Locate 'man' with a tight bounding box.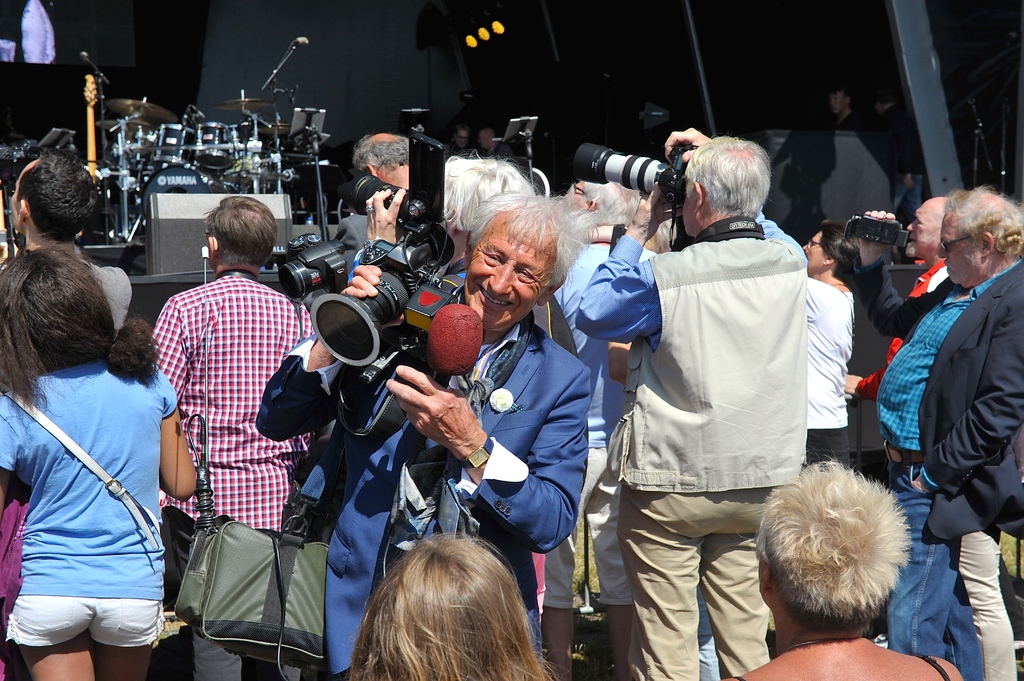
Rect(867, 91, 908, 172).
